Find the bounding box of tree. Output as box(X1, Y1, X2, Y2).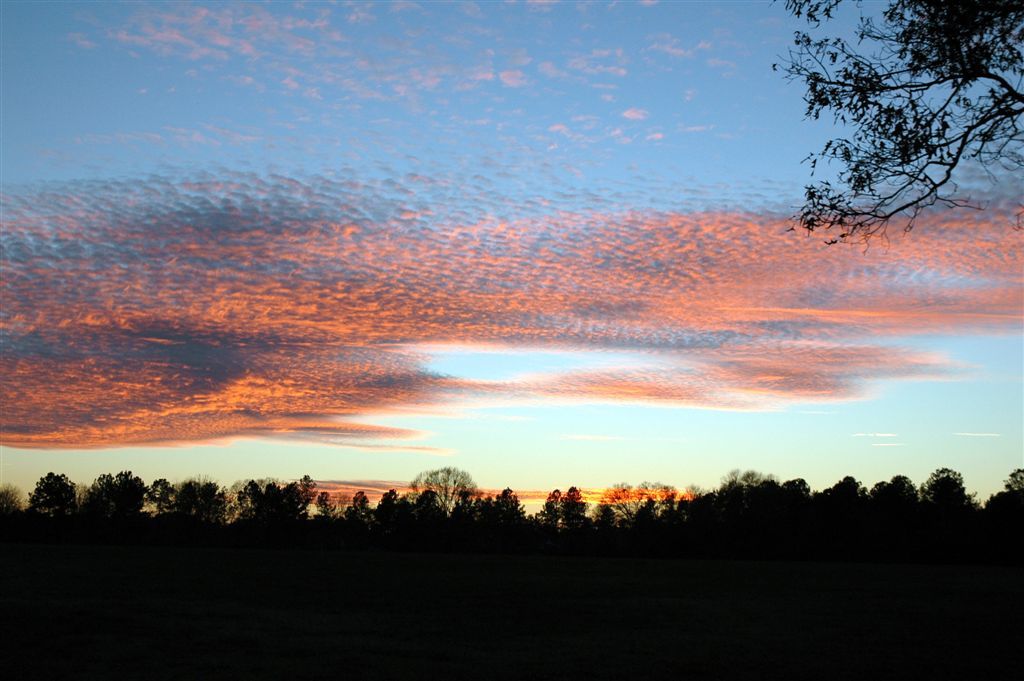
box(759, 0, 1023, 265).
